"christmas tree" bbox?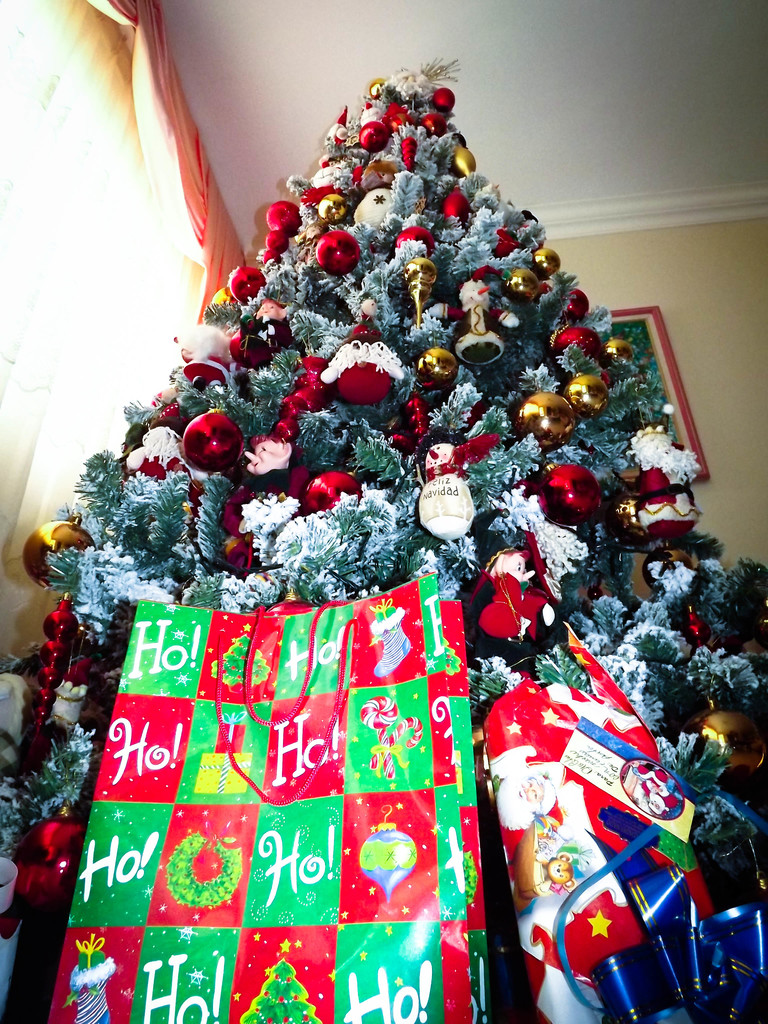
[left=0, top=52, right=767, bottom=1023]
